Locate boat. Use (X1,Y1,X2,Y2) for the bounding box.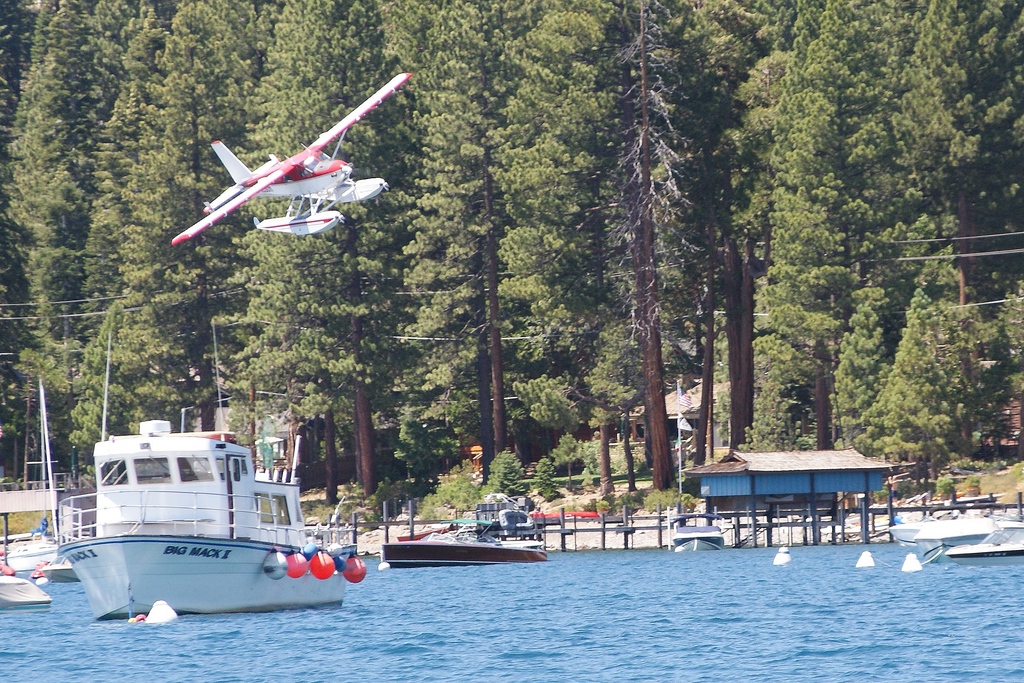
(658,498,725,553).
